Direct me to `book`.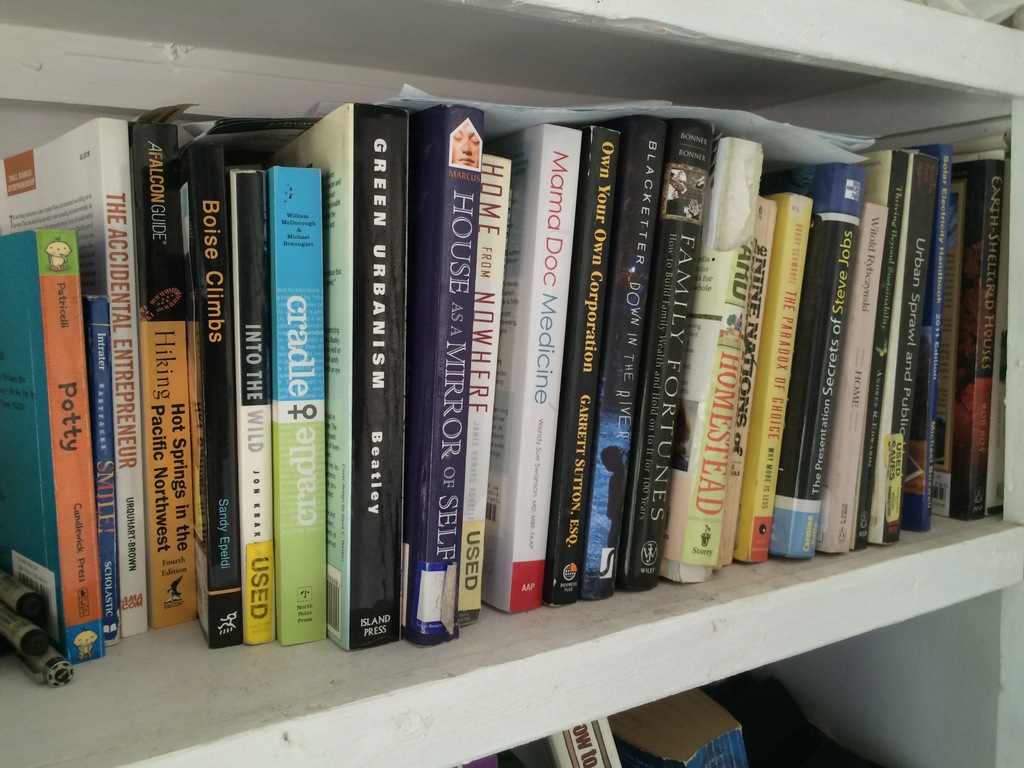
Direction: {"left": 567, "top": 122, "right": 630, "bottom": 604}.
